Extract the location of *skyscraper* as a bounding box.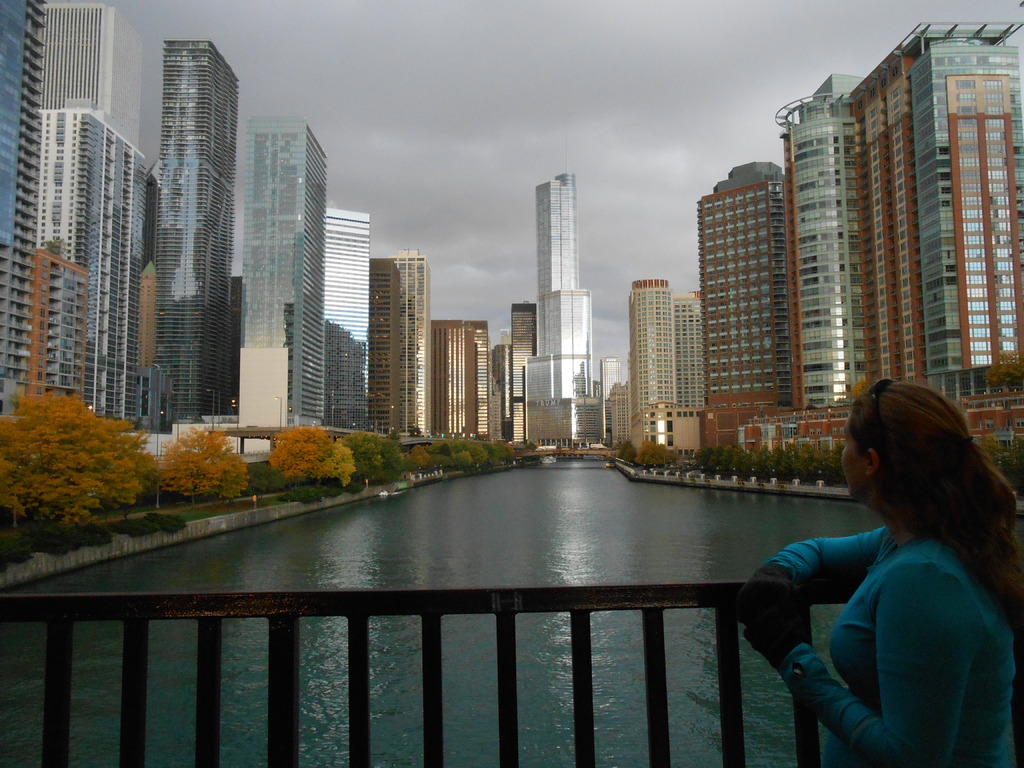
l=161, t=35, r=237, b=422.
